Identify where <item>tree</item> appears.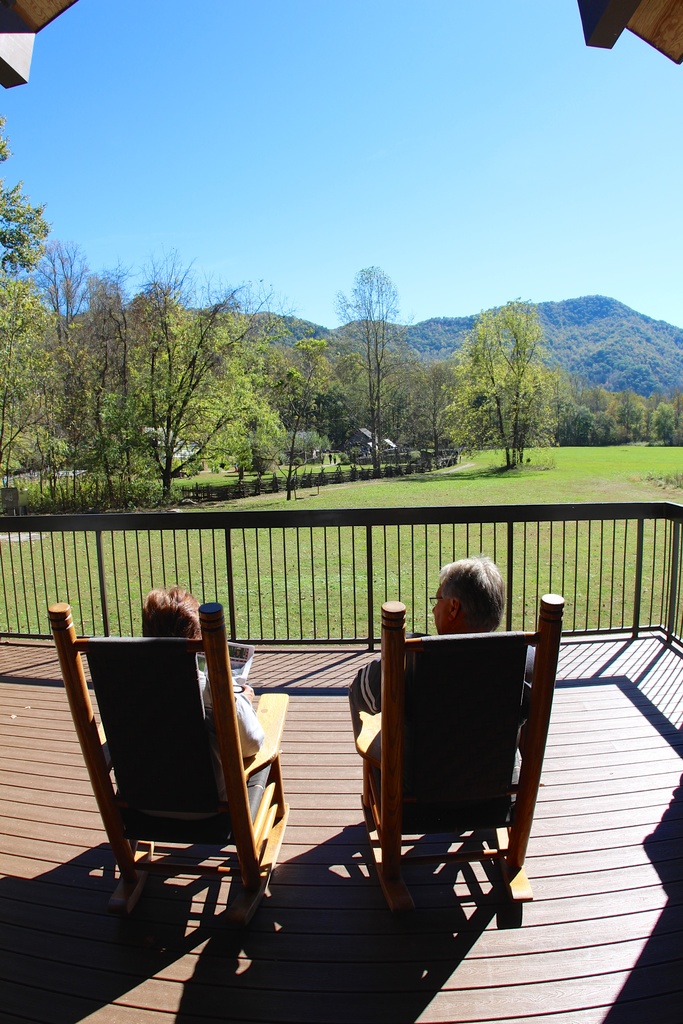
Appears at pyautogui.locateOnScreen(331, 263, 416, 481).
